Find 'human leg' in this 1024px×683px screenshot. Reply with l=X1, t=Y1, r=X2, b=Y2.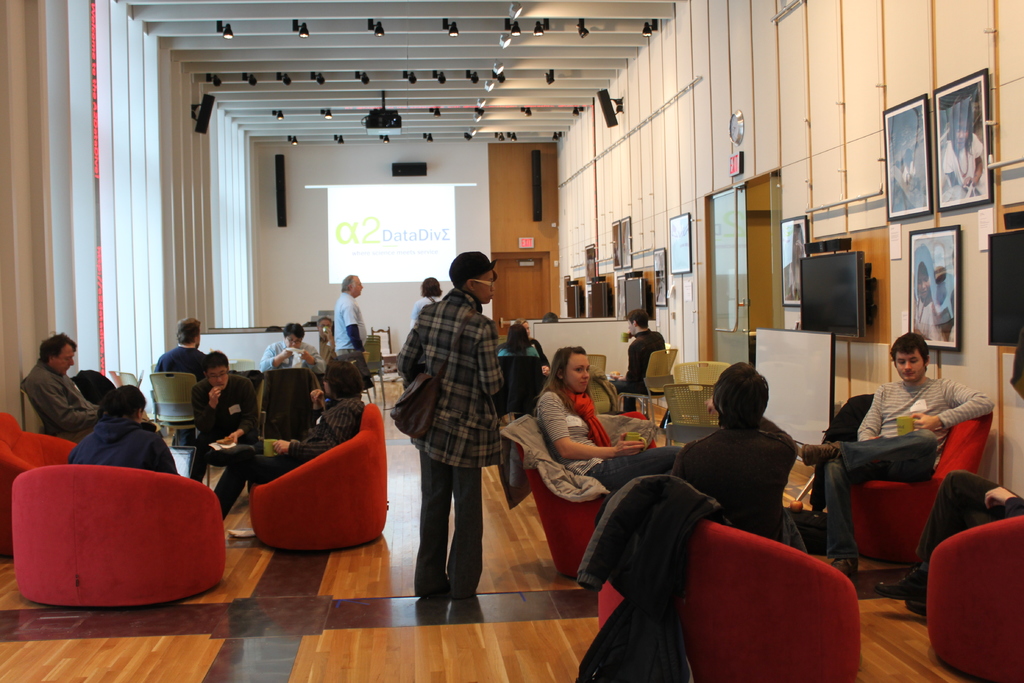
l=623, t=393, r=636, b=413.
